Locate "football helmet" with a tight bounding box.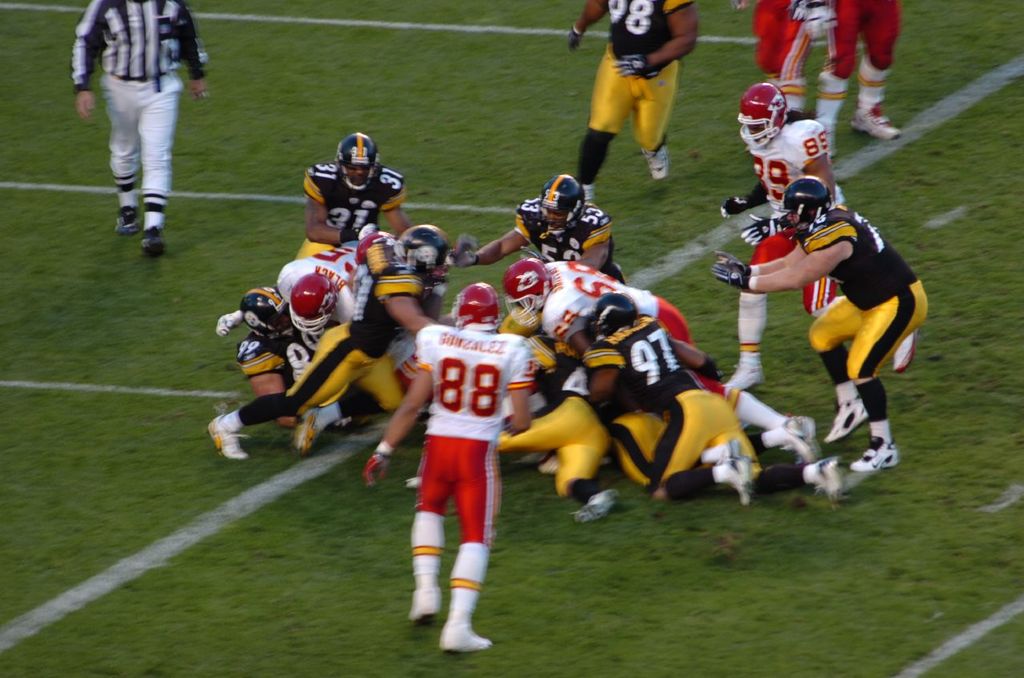
BBox(400, 226, 456, 293).
